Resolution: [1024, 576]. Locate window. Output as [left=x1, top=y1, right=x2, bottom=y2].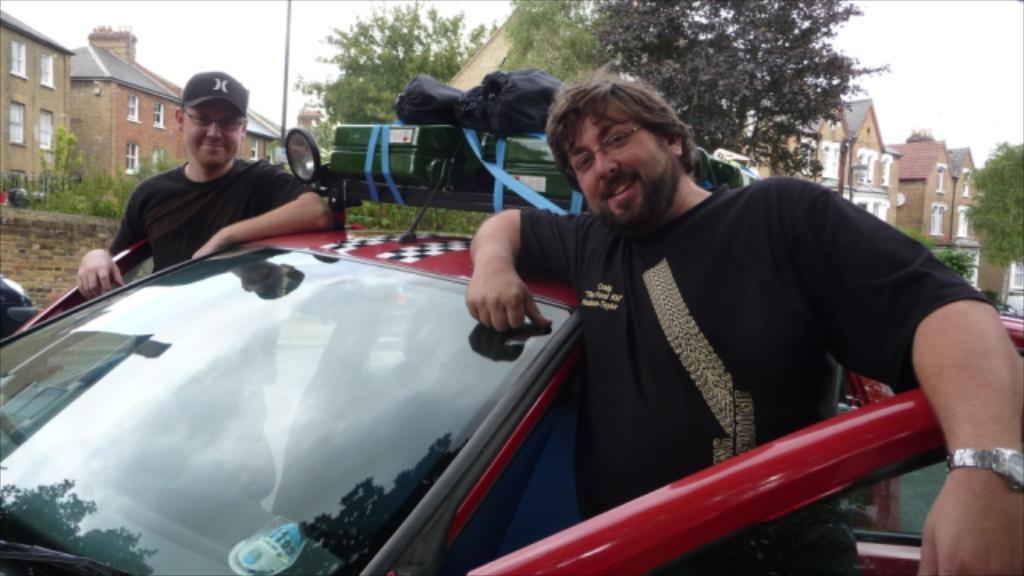
[left=37, top=53, right=53, bottom=86].
